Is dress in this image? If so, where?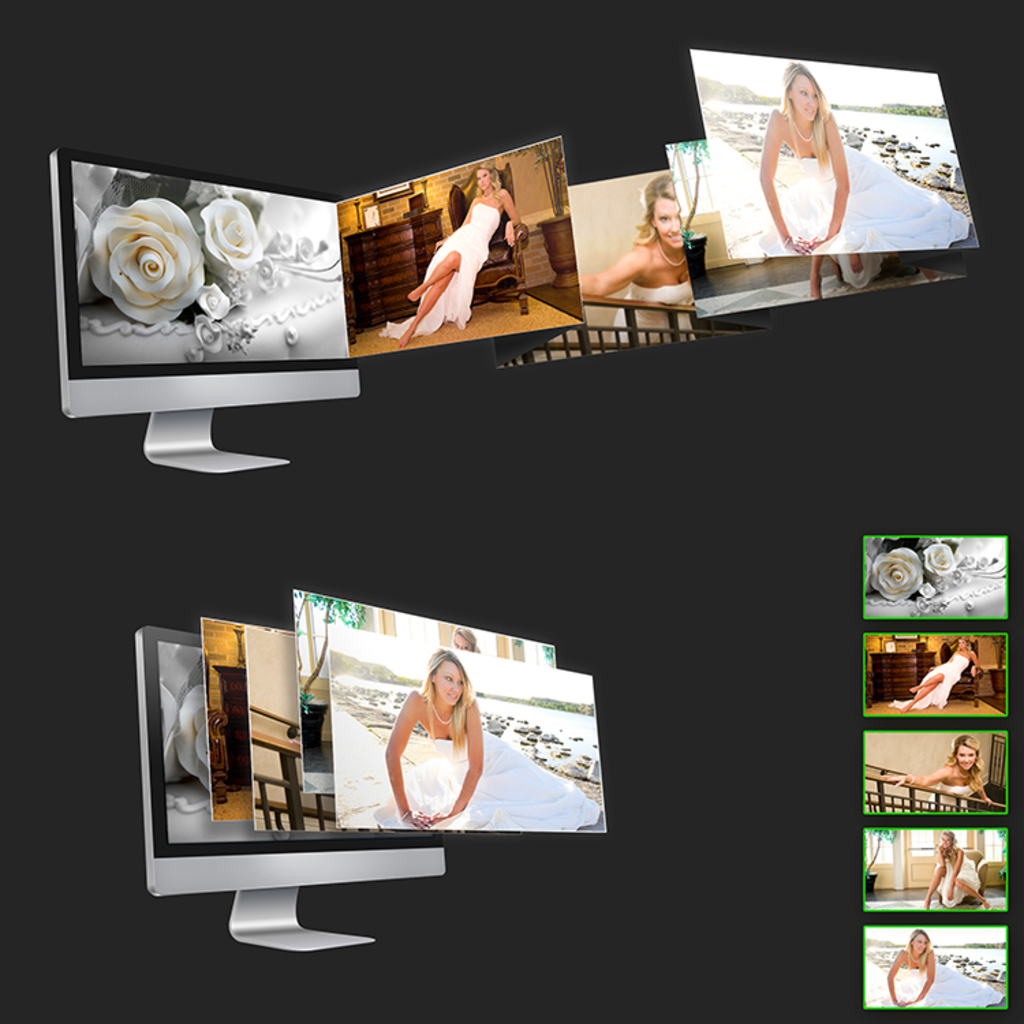
Yes, at x1=864 y1=957 x2=1004 y2=1008.
